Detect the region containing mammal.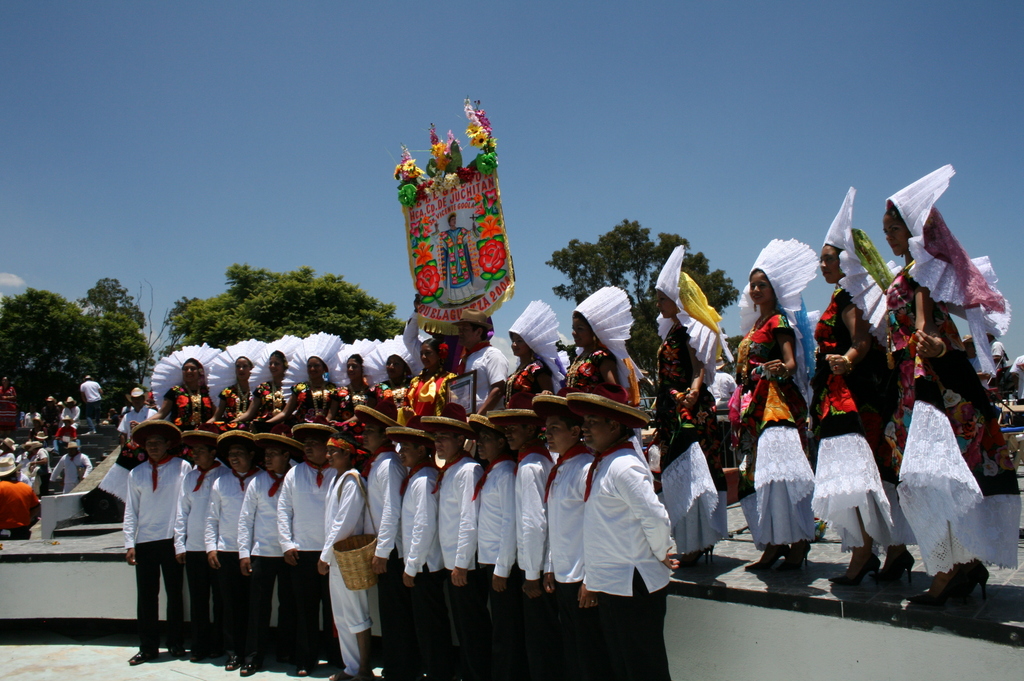
crop(273, 420, 337, 680).
